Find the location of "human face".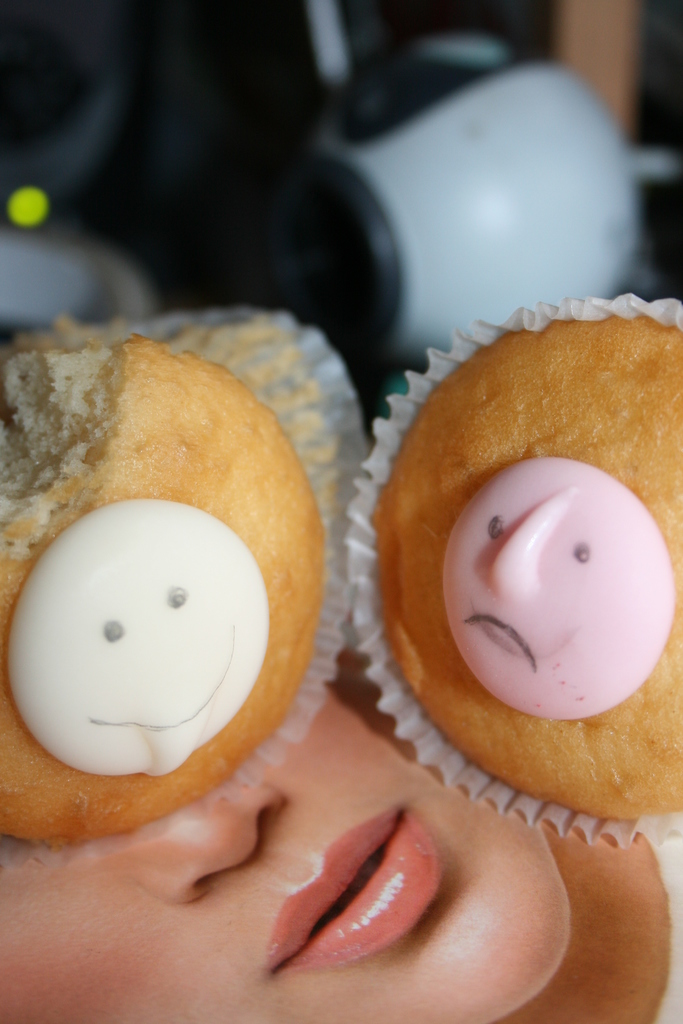
Location: 0:651:572:1023.
